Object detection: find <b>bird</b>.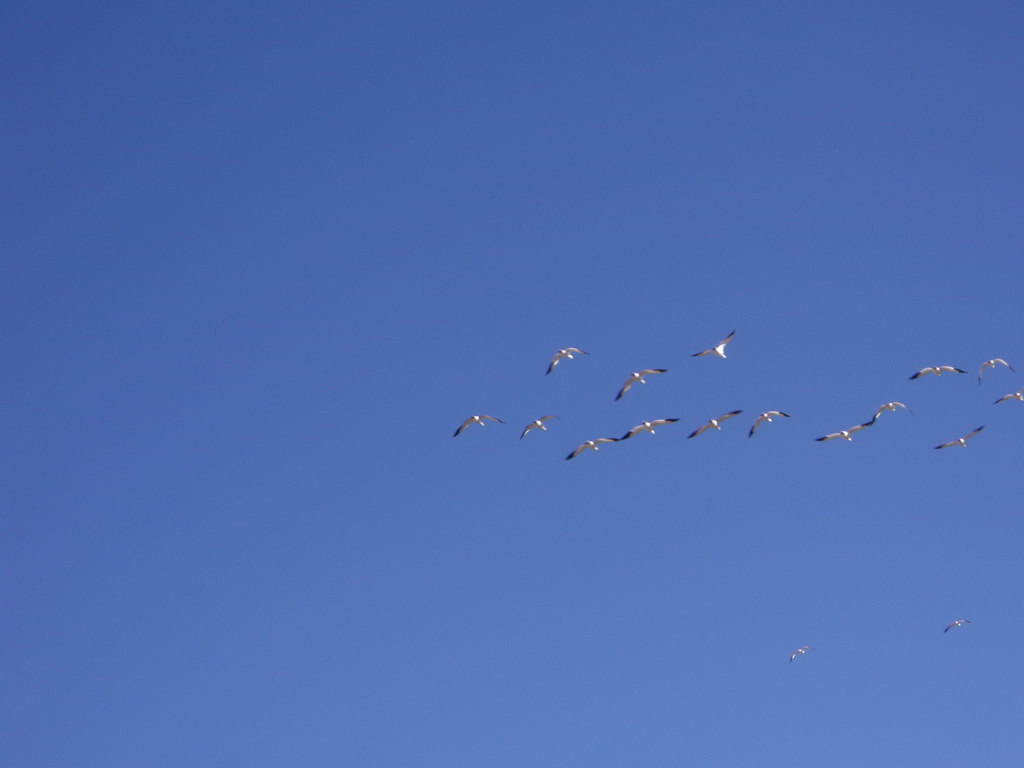
bbox=(750, 408, 790, 440).
